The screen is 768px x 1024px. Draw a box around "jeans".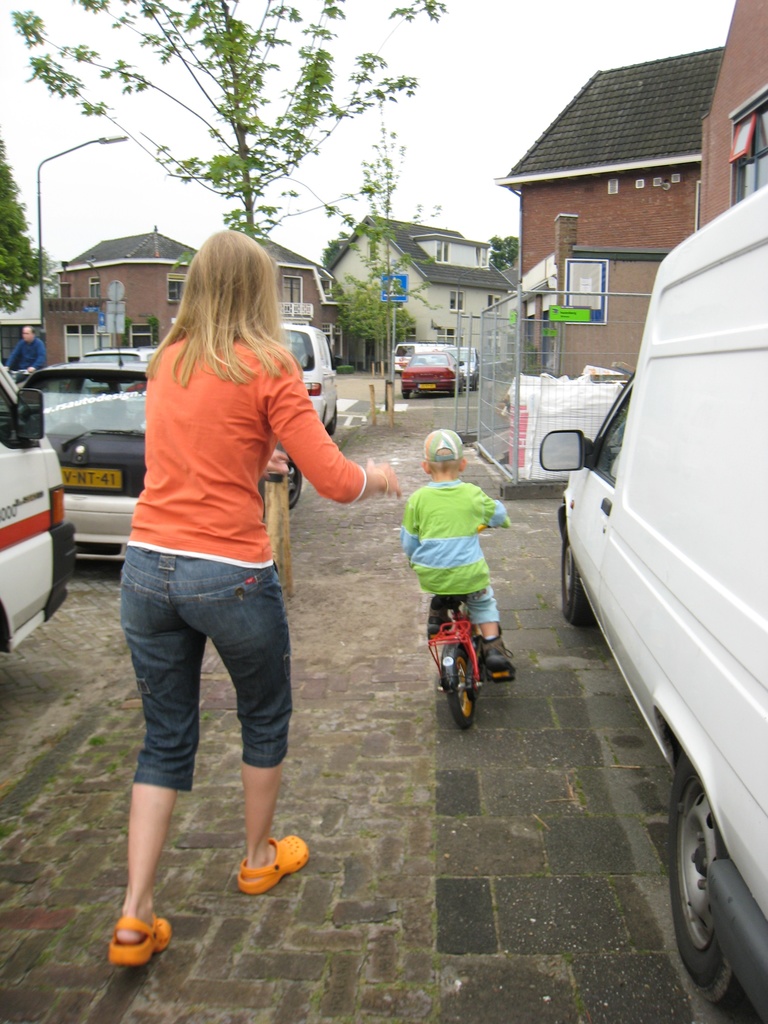
rect(127, 547, 292, 785).
